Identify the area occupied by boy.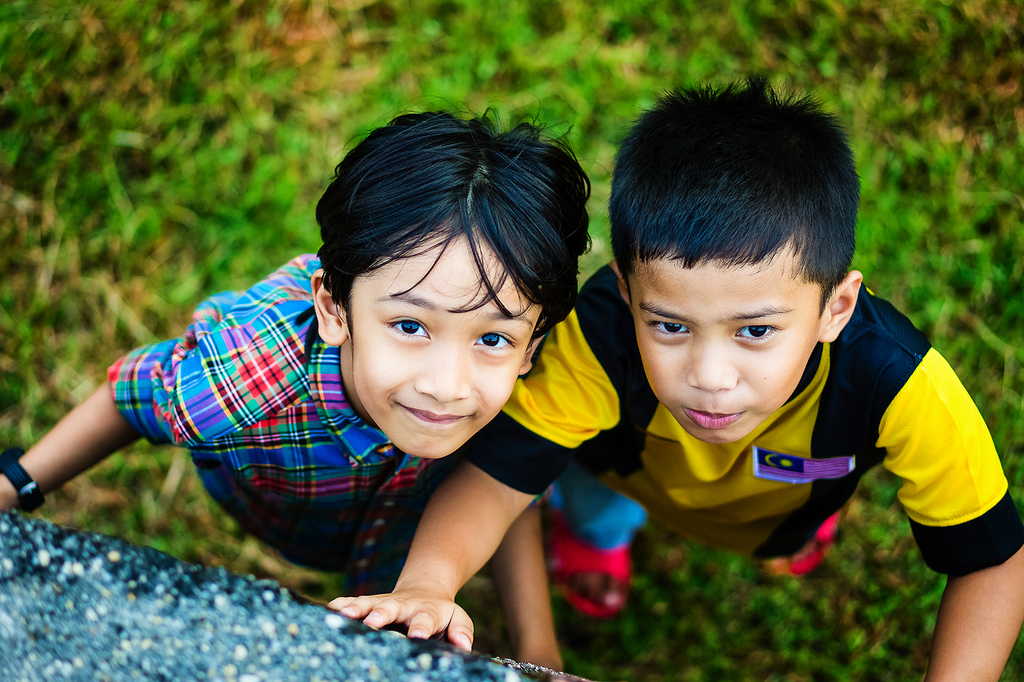
Area: {"x1": 330, "y1": 79, "x2": 1023, "y2": 681}.
